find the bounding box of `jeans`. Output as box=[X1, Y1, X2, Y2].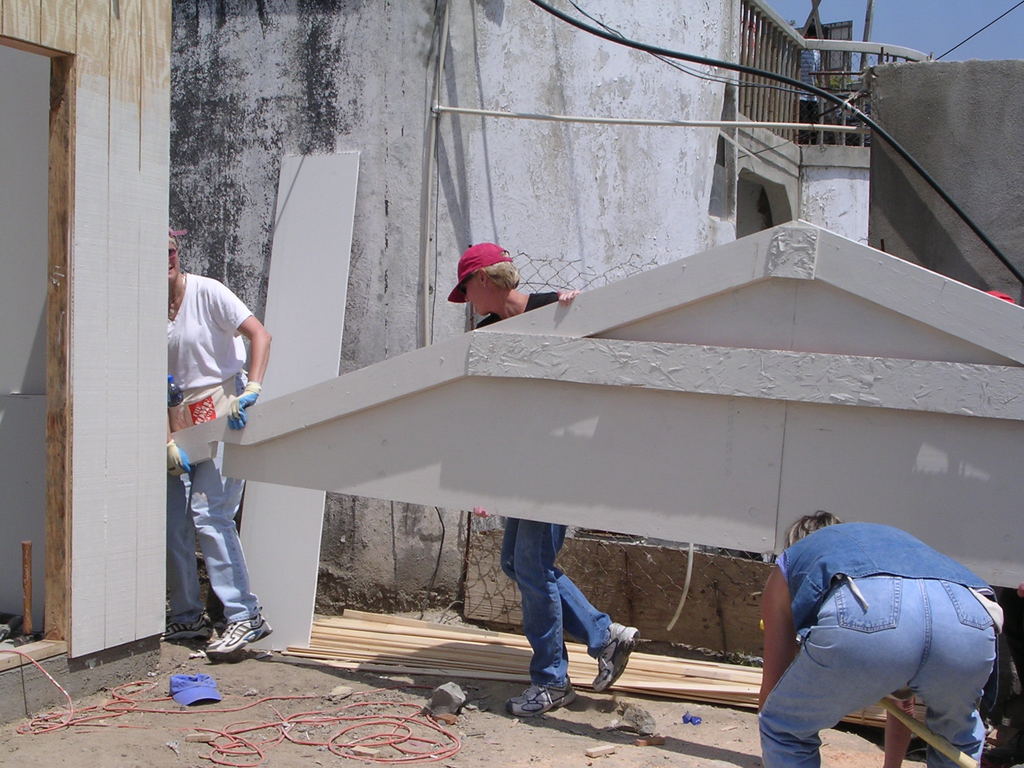
box=[755, 576, 995, 767].
